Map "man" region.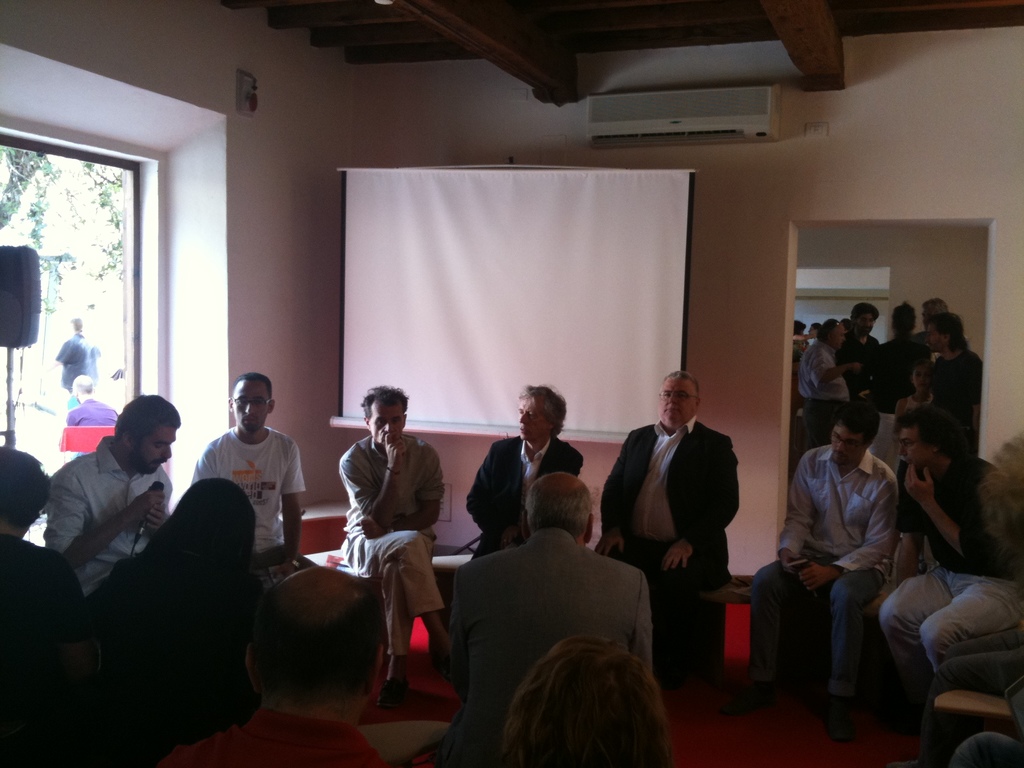
Mapped to bbox=(596, 369, 750, 717).
